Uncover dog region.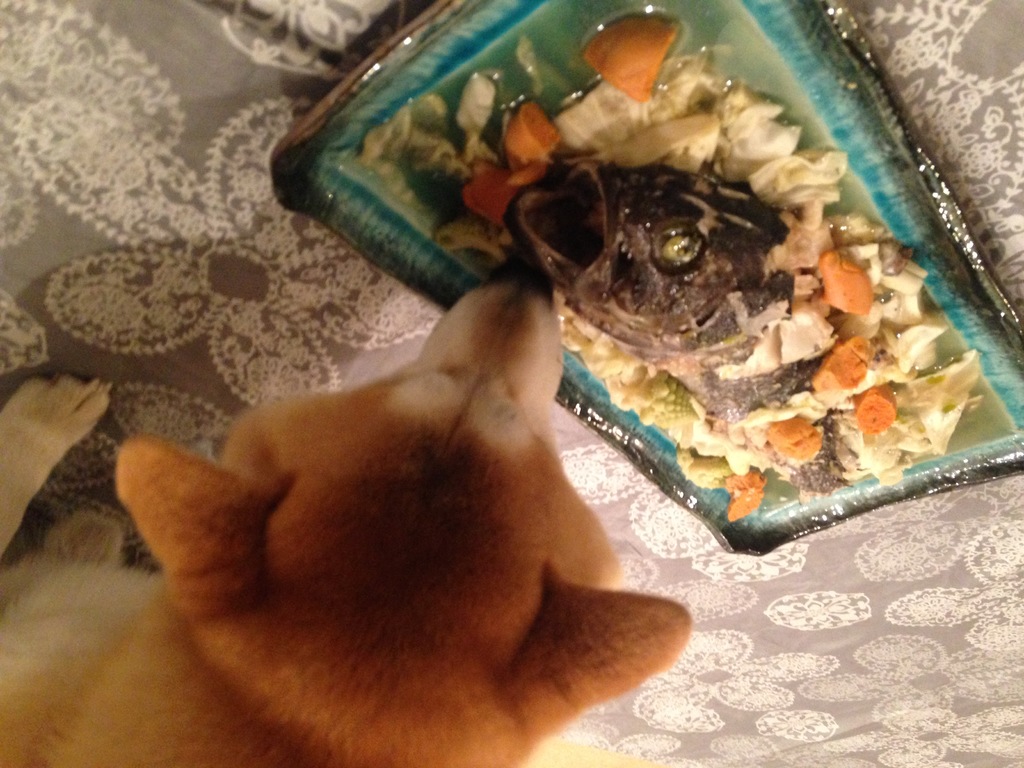
Uncovered: 0, 261, 689, 767.
